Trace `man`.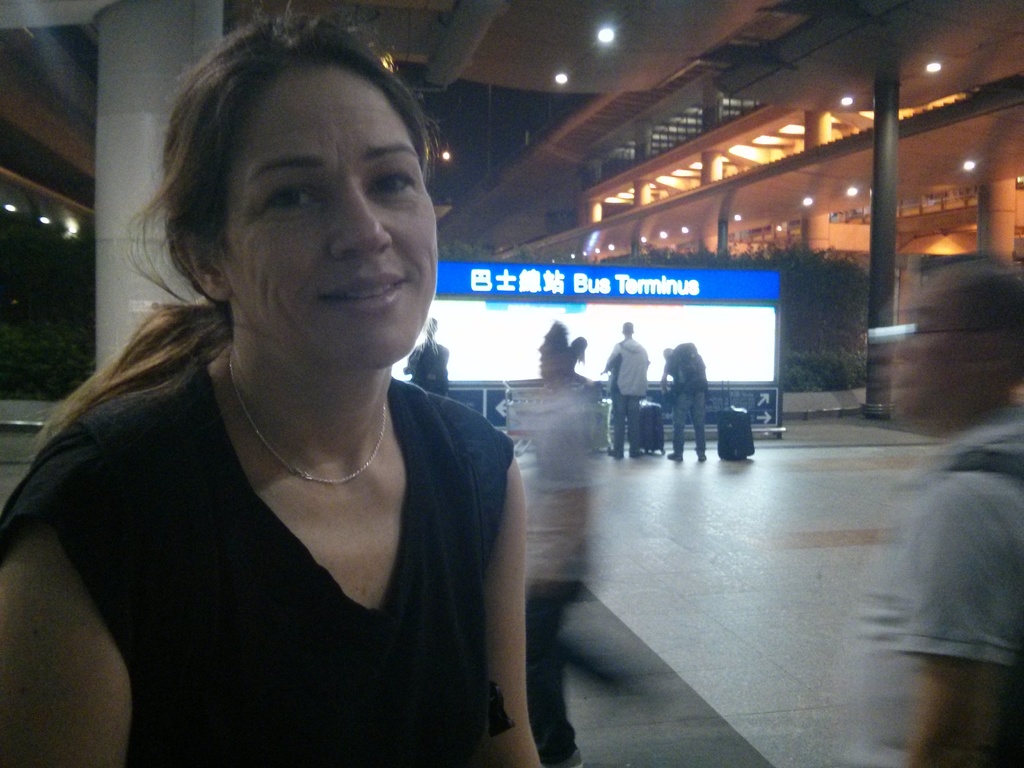
Traced to 598:321:652:460.
